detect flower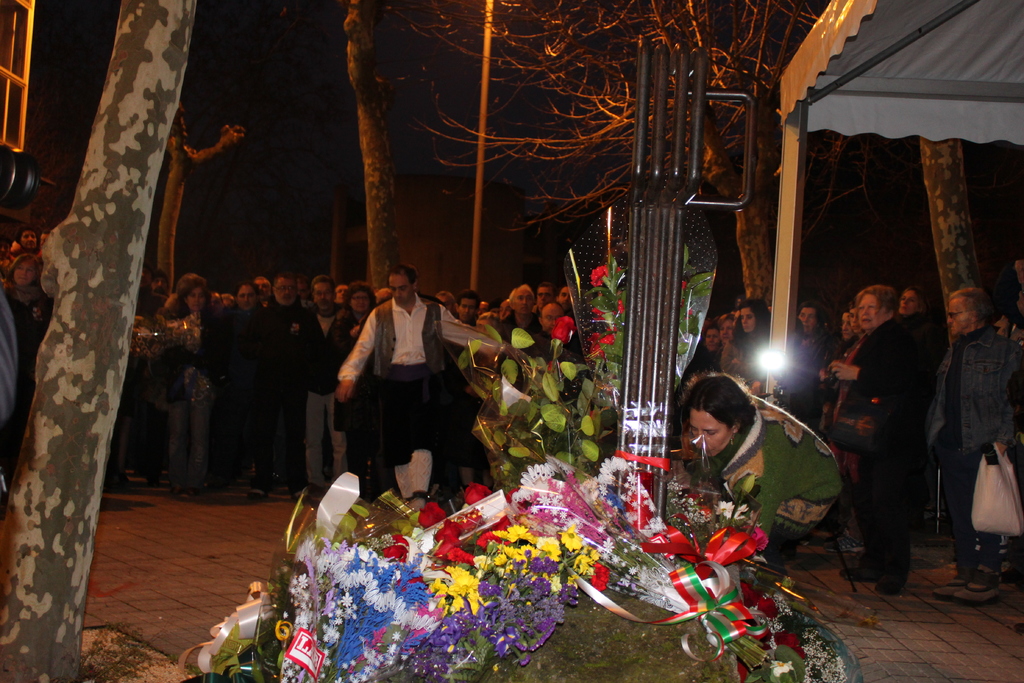
x1=460, y1=478, x2=493, y2=500
